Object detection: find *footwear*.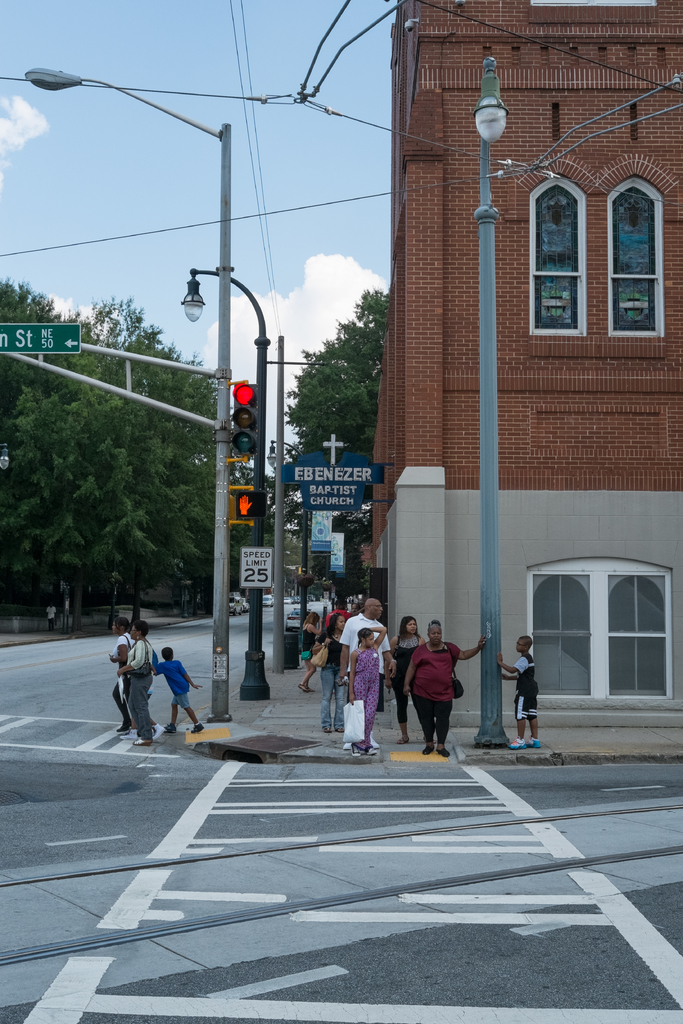
<region>525, 738, 541, 749</region>.
